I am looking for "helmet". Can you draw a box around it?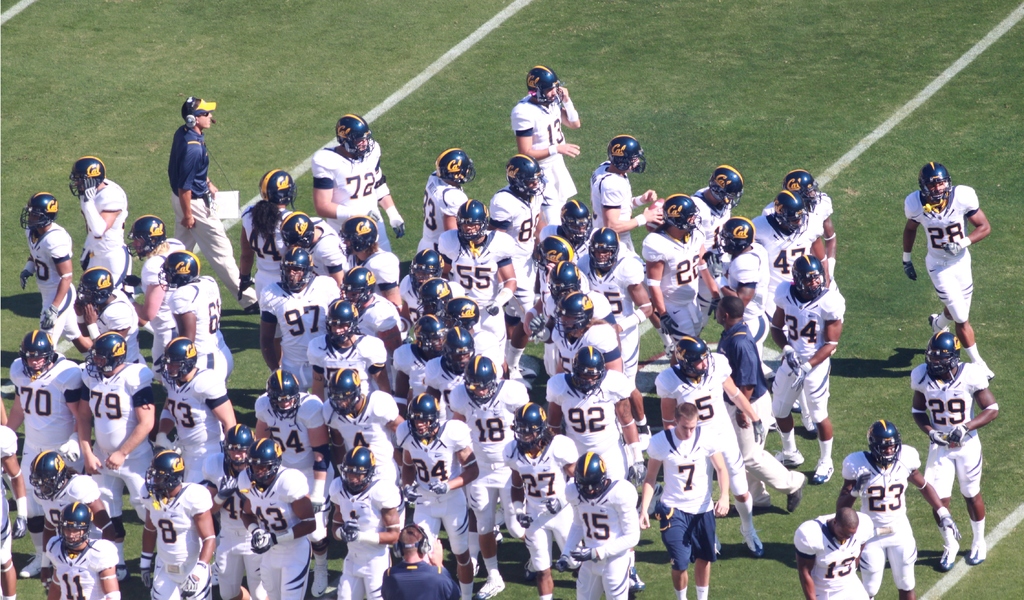
Sure, the bounding box is <bbox>406, 391, 443, 439</bbox>.
